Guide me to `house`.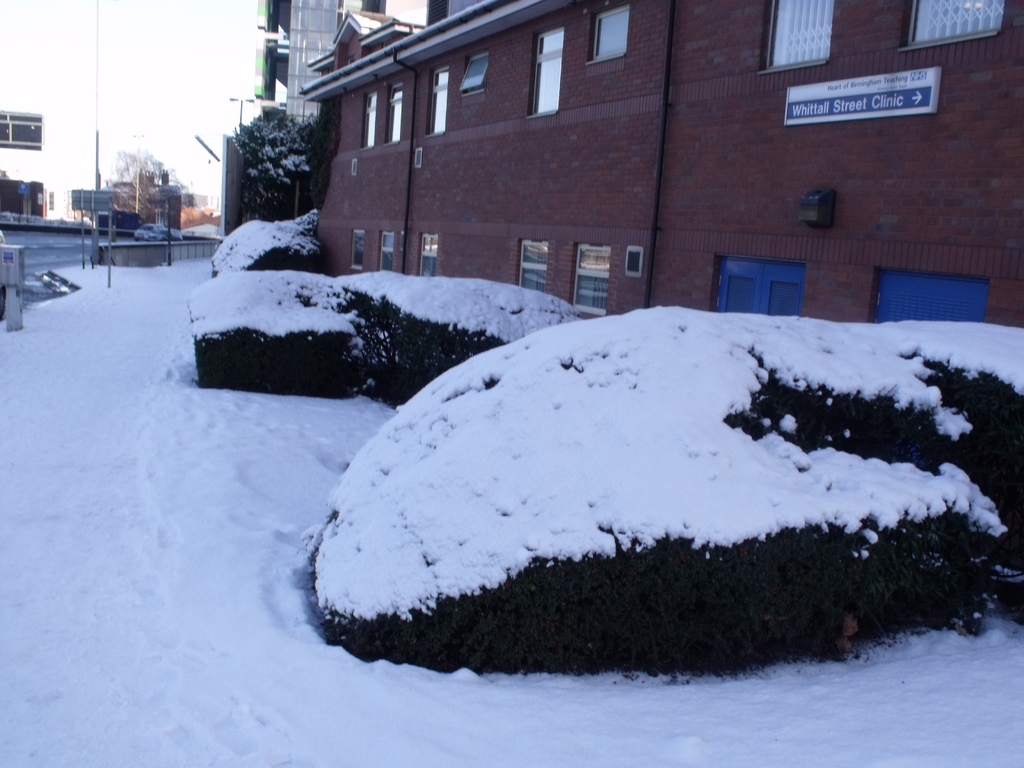
Guidance: box=[0, 92, 56, 213].
